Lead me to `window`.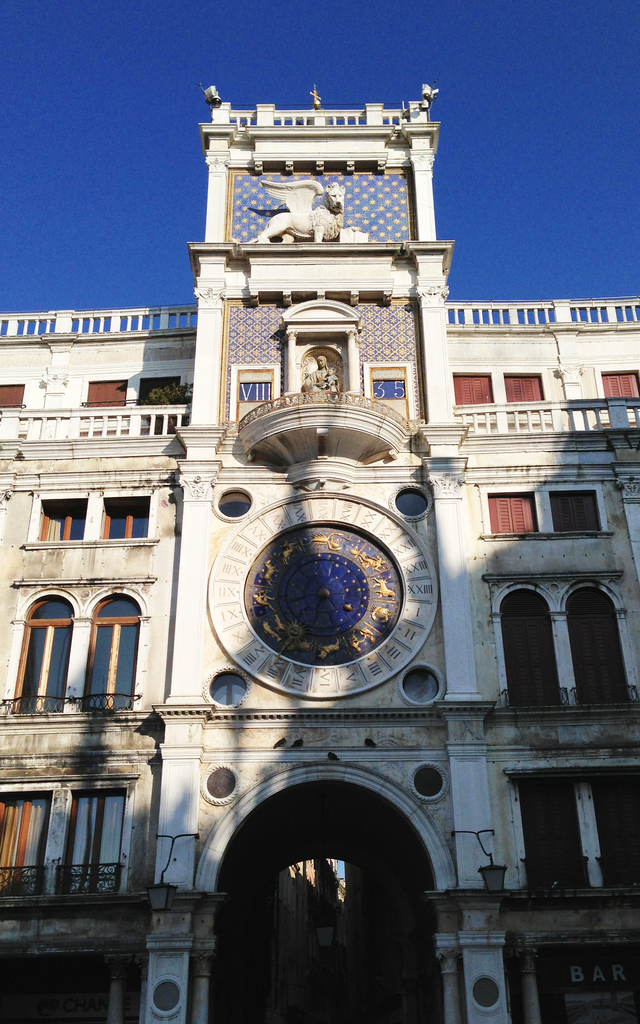
Lead to Rect(136, 374, 181, 414).
